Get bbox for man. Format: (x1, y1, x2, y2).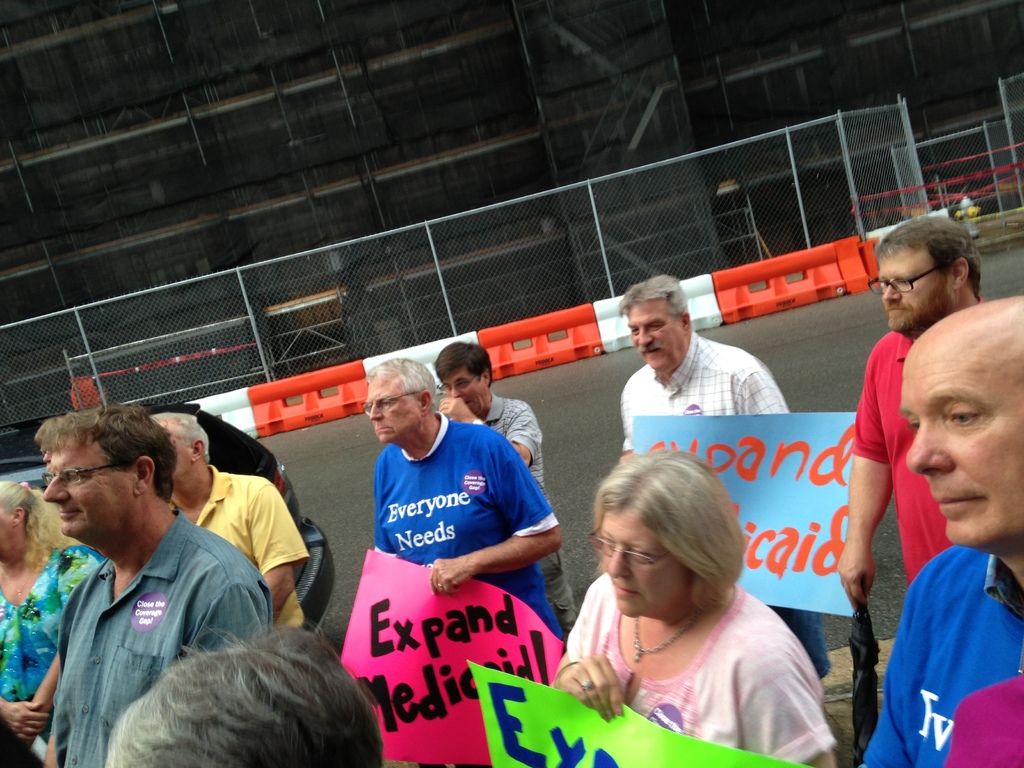
(834, 212, 997, 605).
